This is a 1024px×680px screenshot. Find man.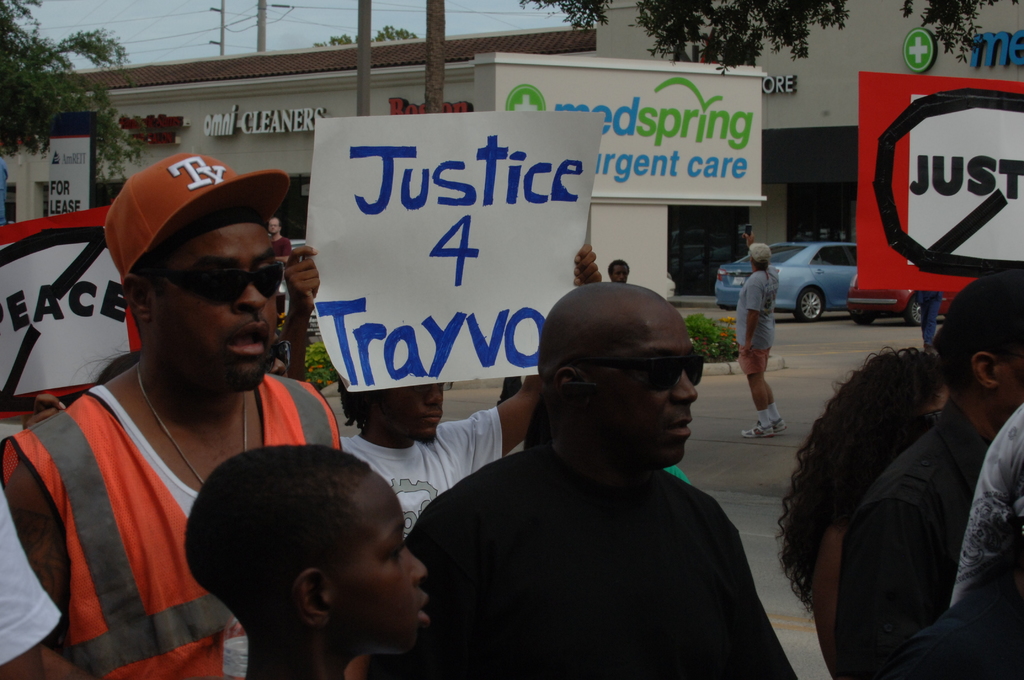
Bounding box: 265,214,294,266.
